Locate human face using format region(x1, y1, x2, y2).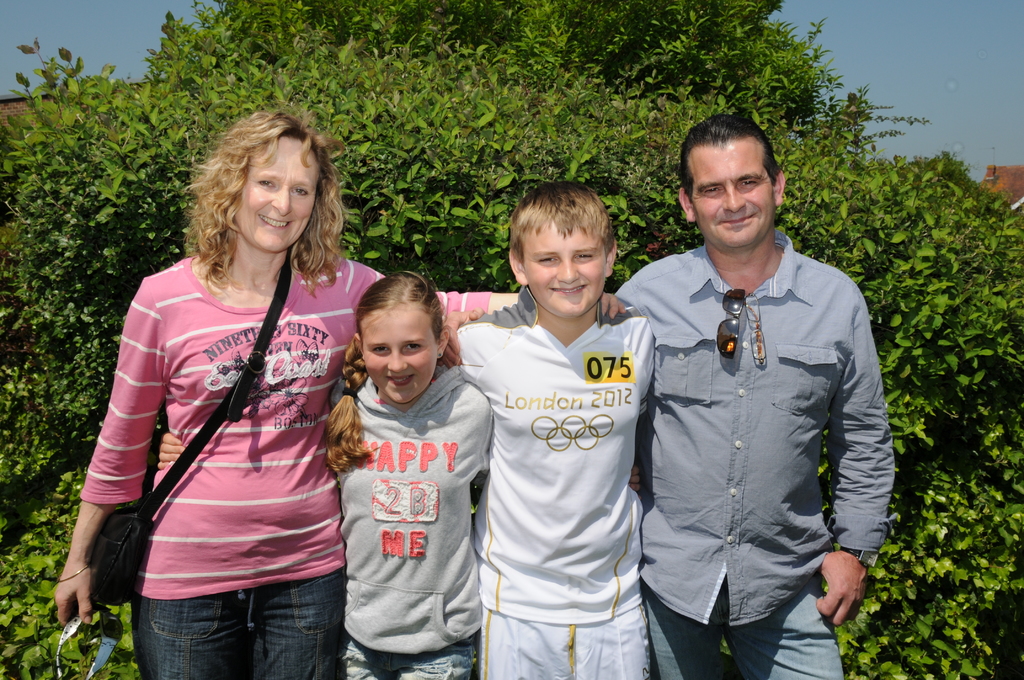
region(523, 223, 611, 326).
